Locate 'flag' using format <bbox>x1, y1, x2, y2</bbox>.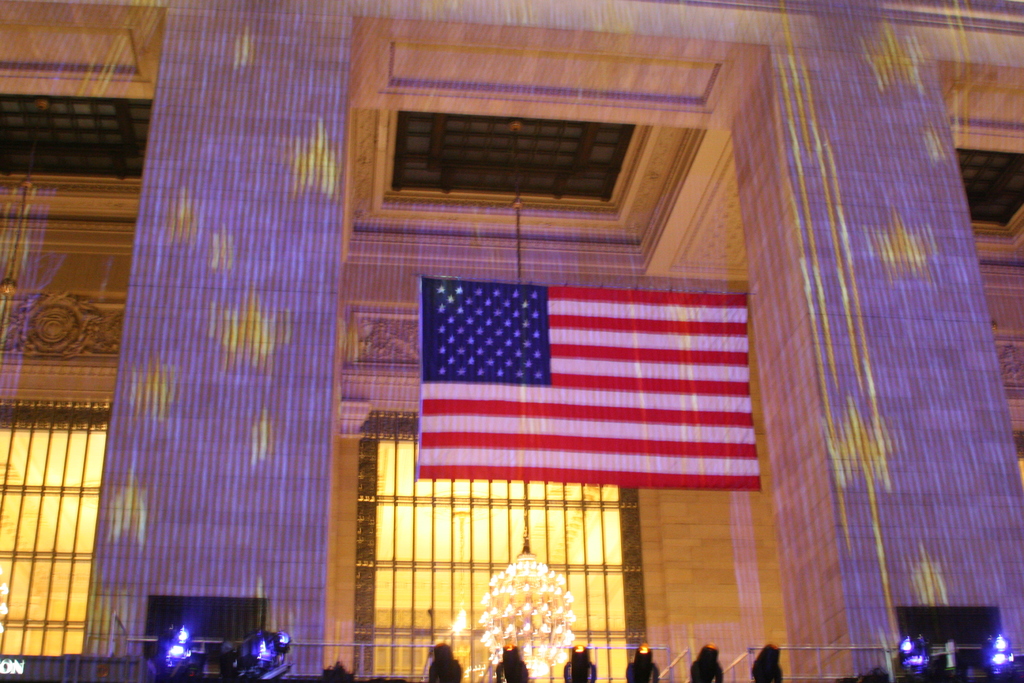
<bbox>445, 284, 743, 504</bbox>.
